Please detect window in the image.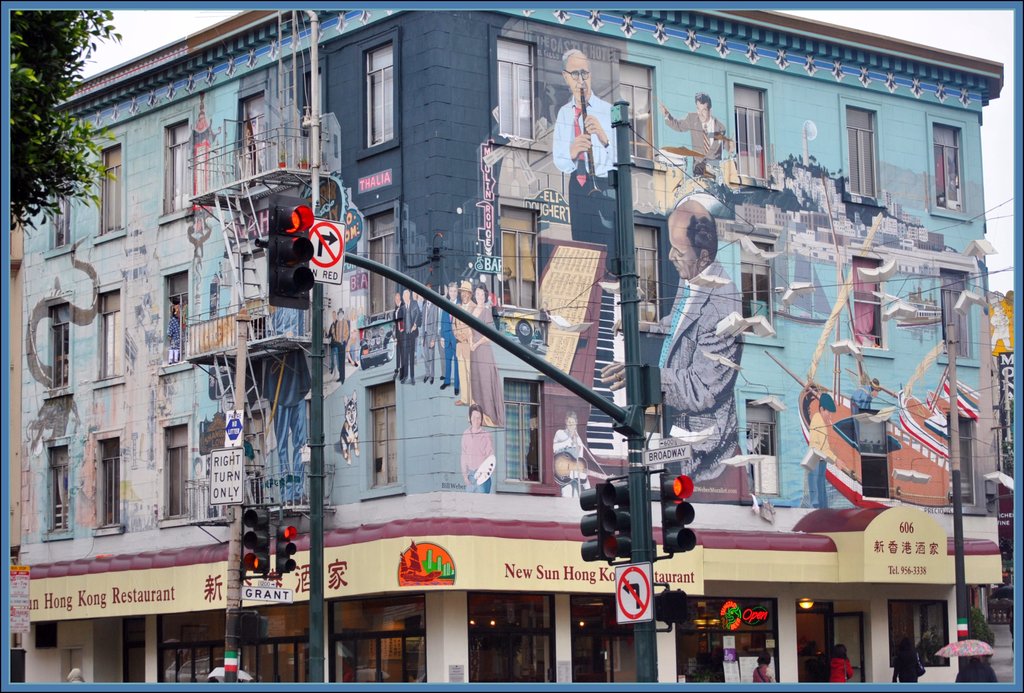
region(493, 38, 542, 136).
